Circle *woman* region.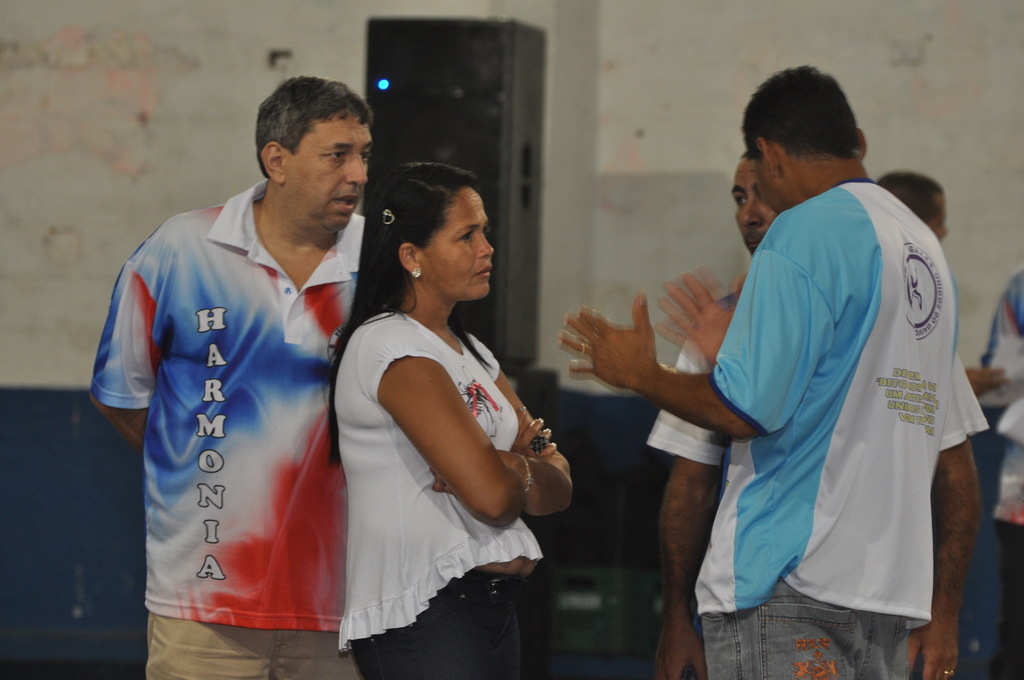
Region: crop(329, 162, 574, 679).
